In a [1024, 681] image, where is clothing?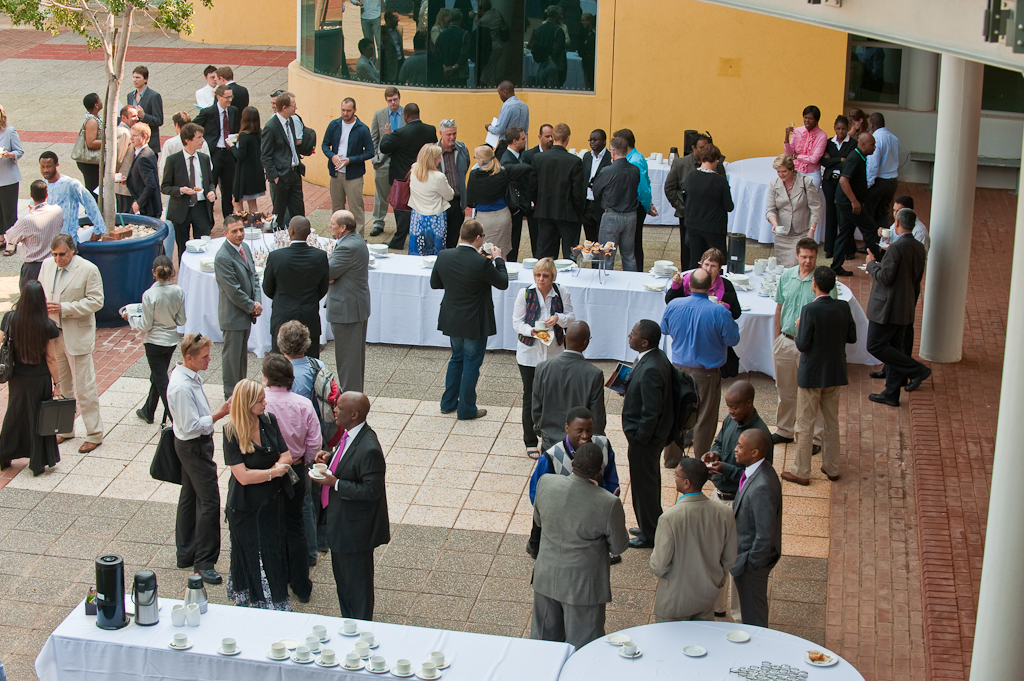
<box>47,172,115,246</box>.
